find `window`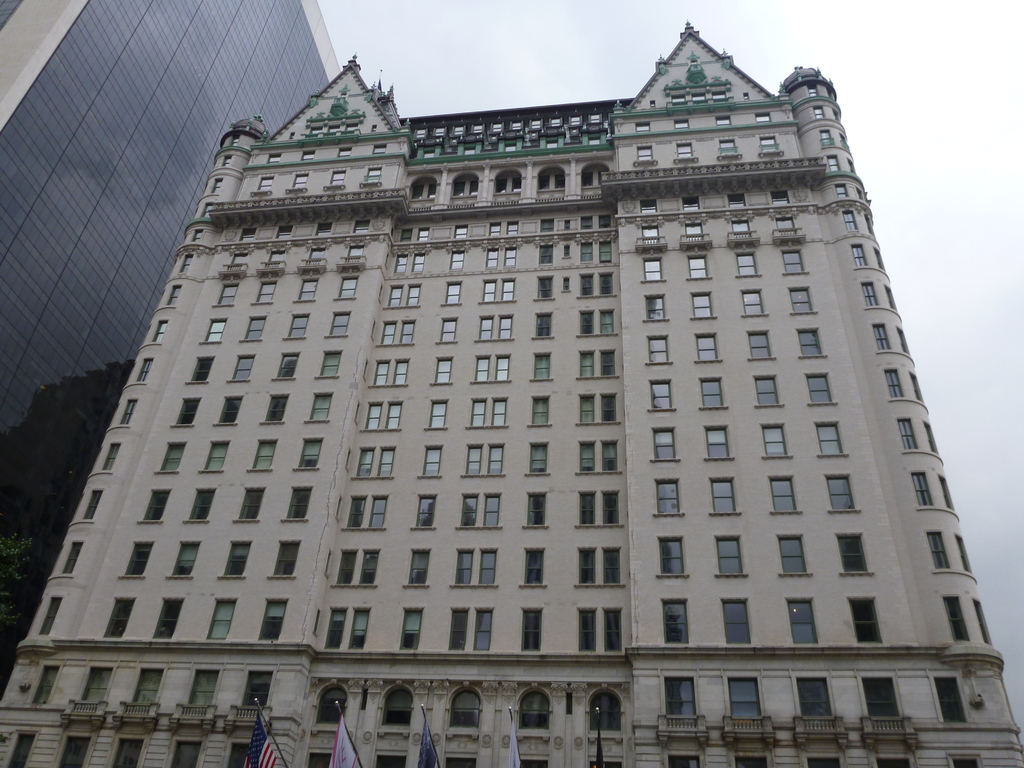
detection(595, 212, 610, 230)
